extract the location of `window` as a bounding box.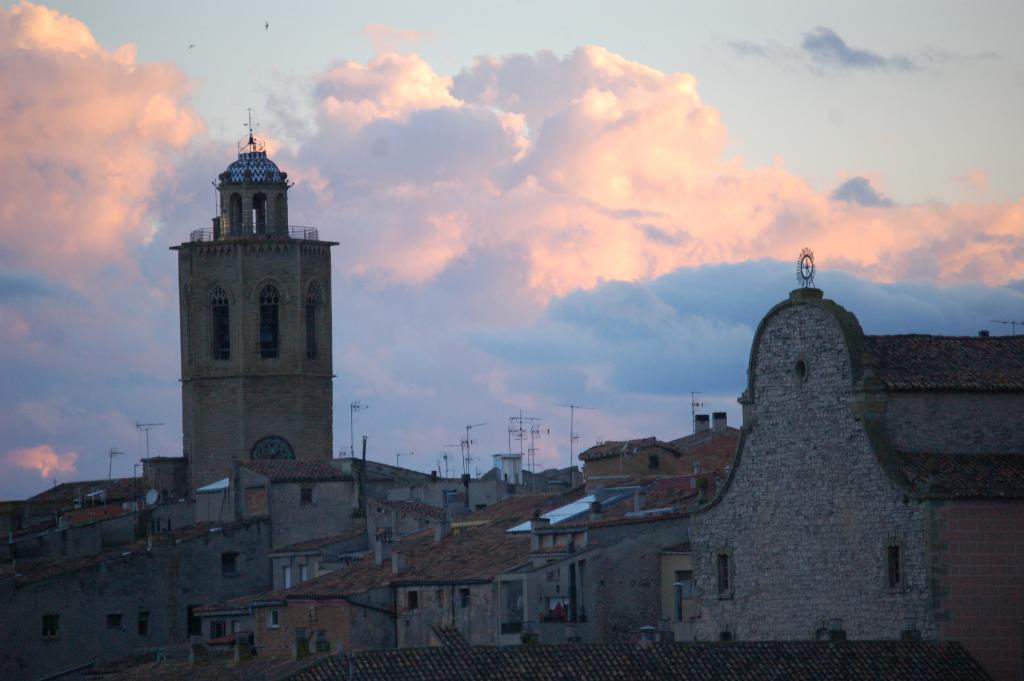
(403,593,419,611).
